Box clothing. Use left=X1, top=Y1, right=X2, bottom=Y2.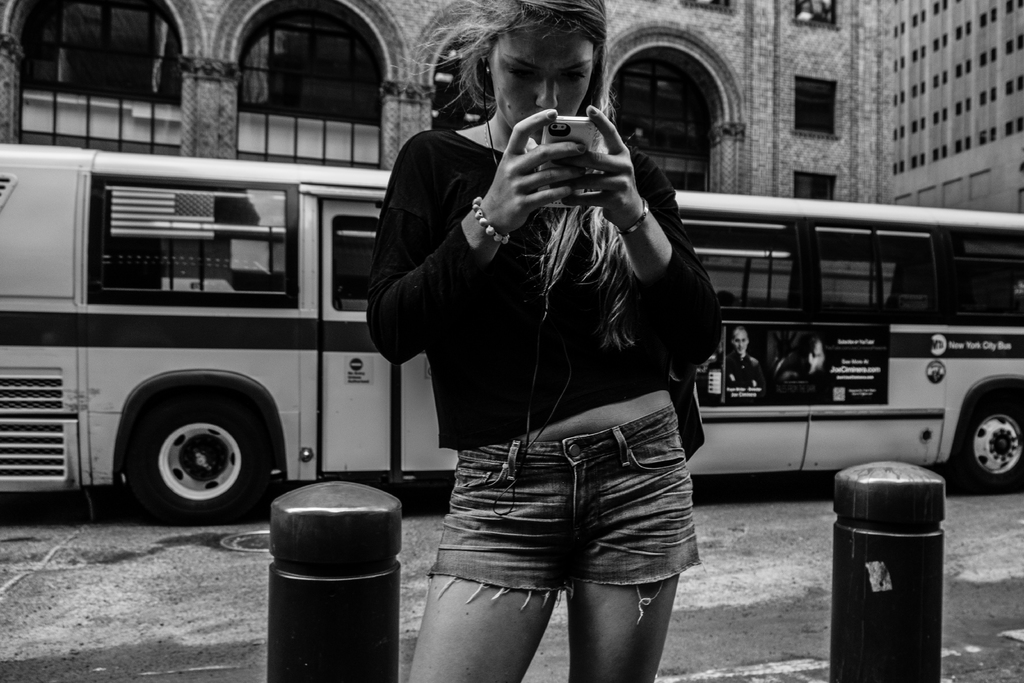
left=364, top=126, right=724, bottom=625.
